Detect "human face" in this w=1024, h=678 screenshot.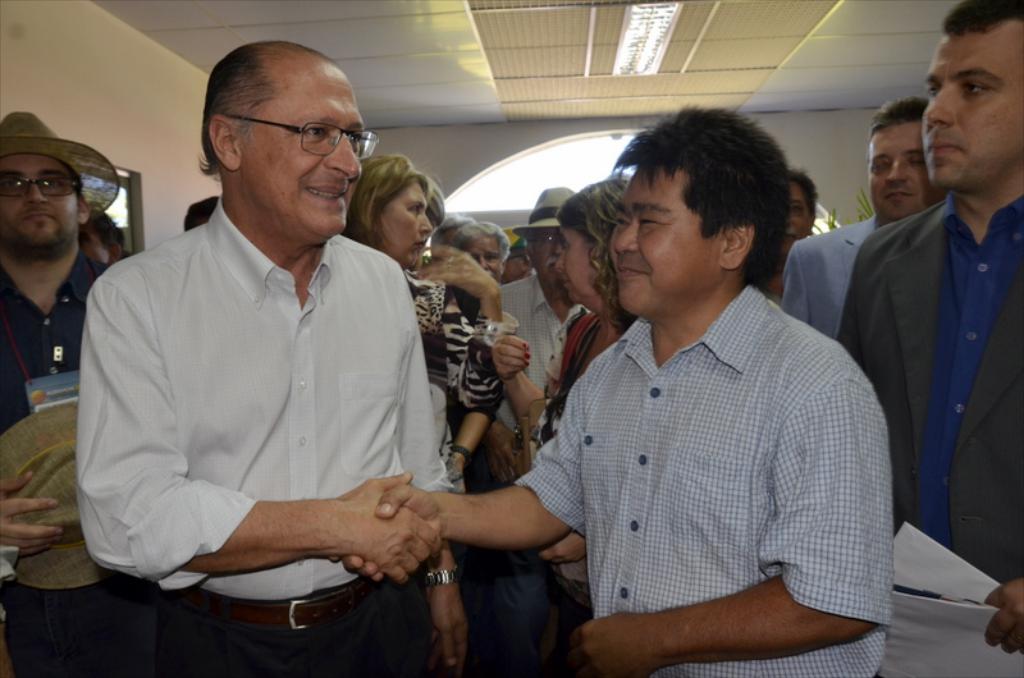
Detection: detection(783, 185, 812, 252).
